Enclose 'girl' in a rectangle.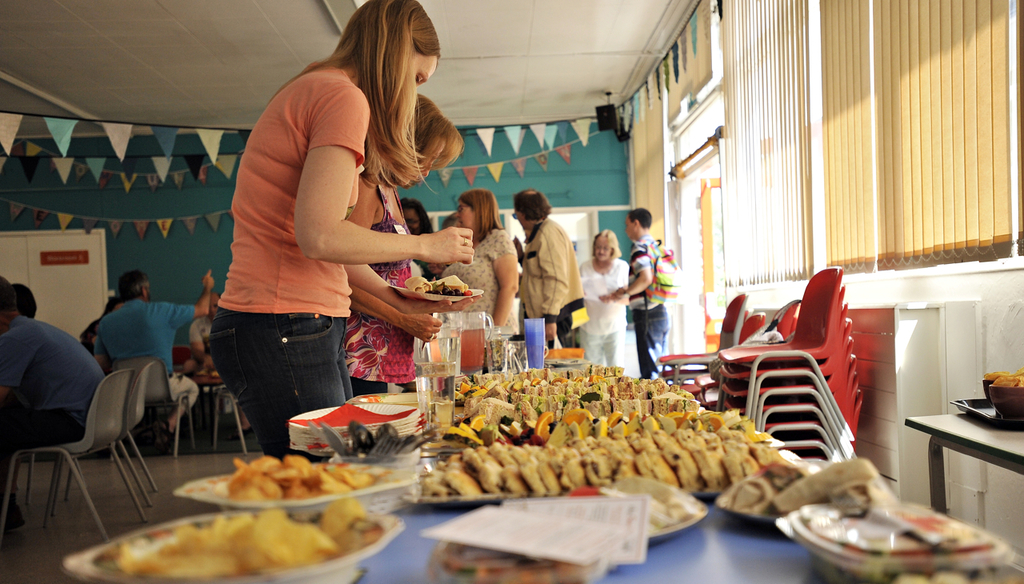
347,91,465,395.
